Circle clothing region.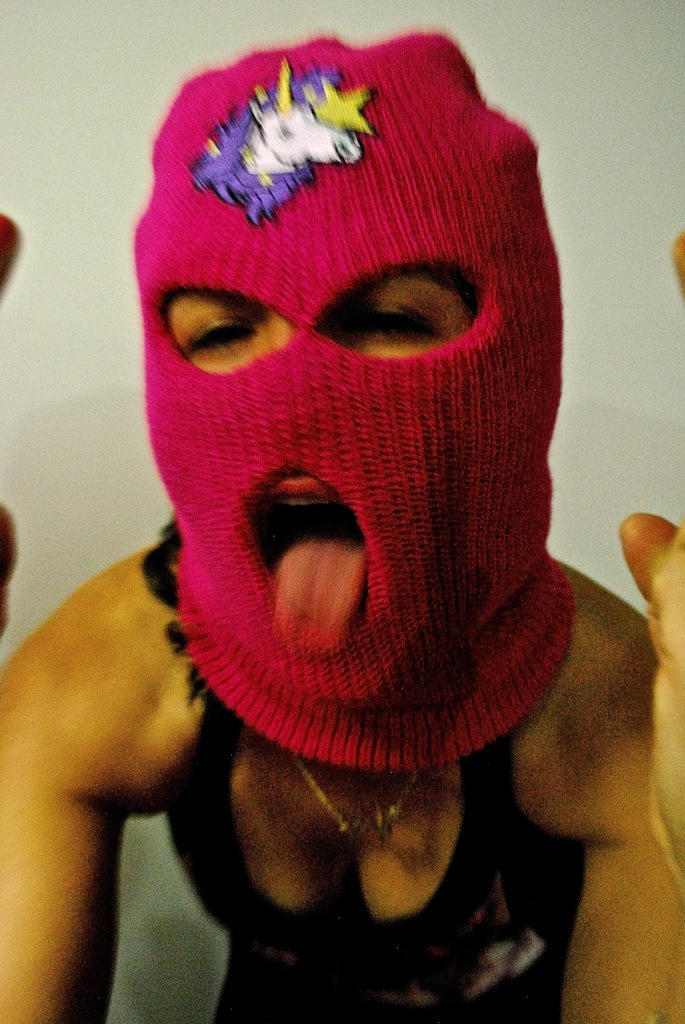
Region: x1=159 y1=31 x2=583 y2=1018.
